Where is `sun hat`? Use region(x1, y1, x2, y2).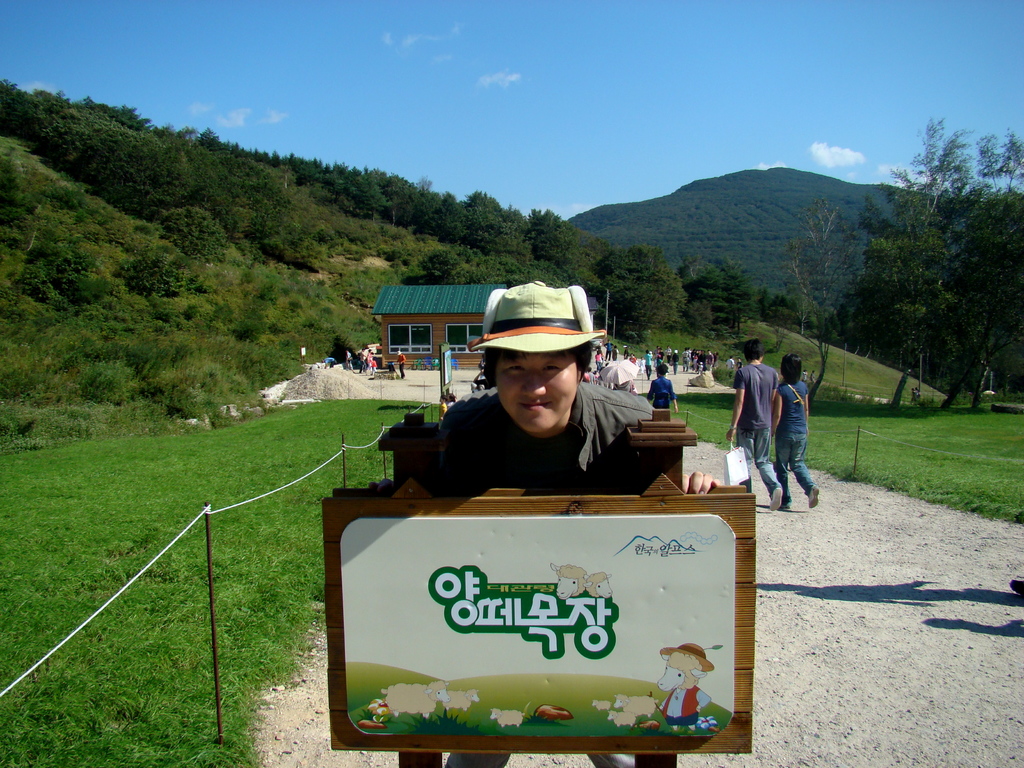
region(392, 346, 407, 360).
